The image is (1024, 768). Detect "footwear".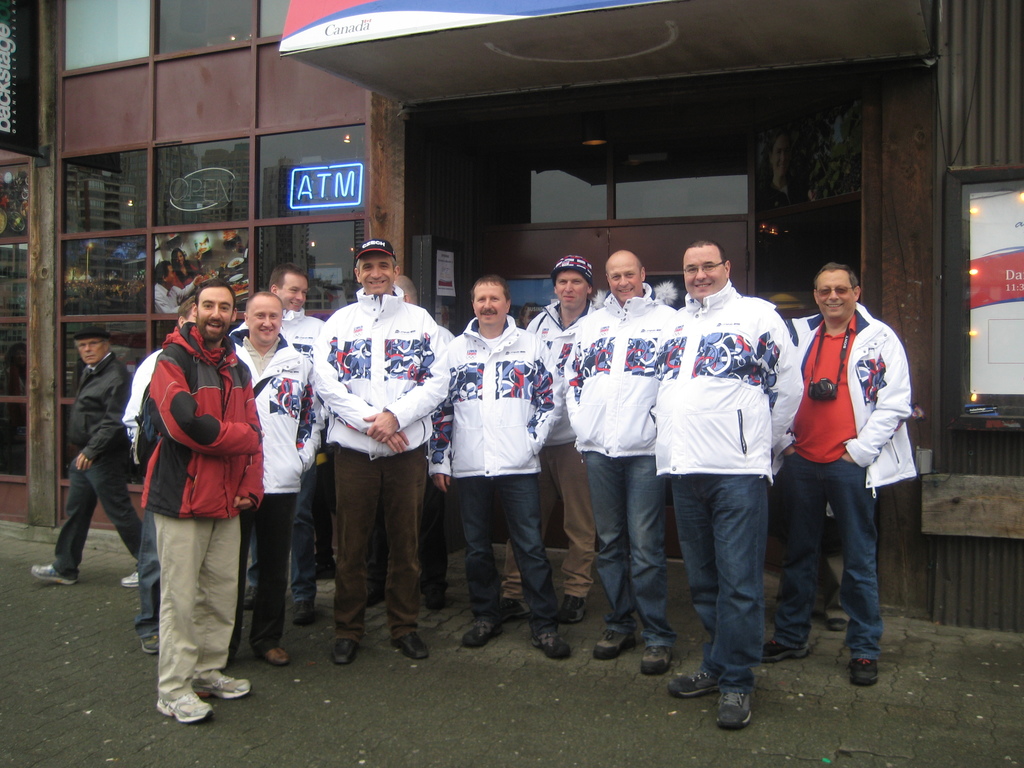
Detection: <box>532,633,575,659</box>.
